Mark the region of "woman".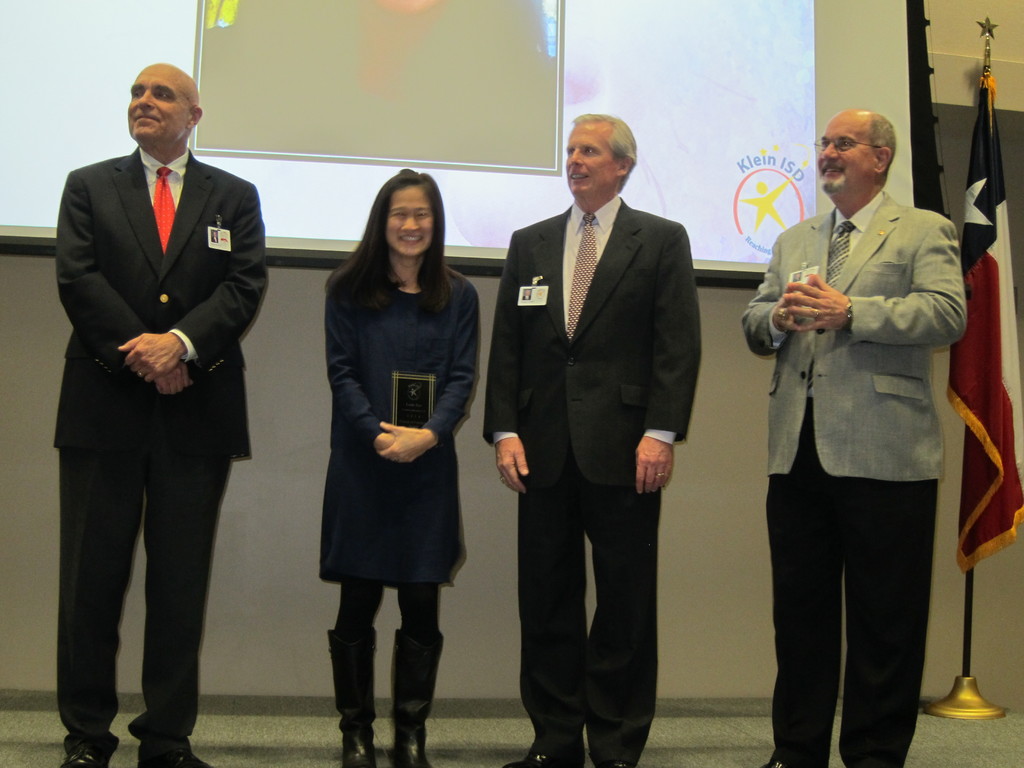
Region: {"left": 301, "top": 172, "right": 480, "bottom": 721}.
